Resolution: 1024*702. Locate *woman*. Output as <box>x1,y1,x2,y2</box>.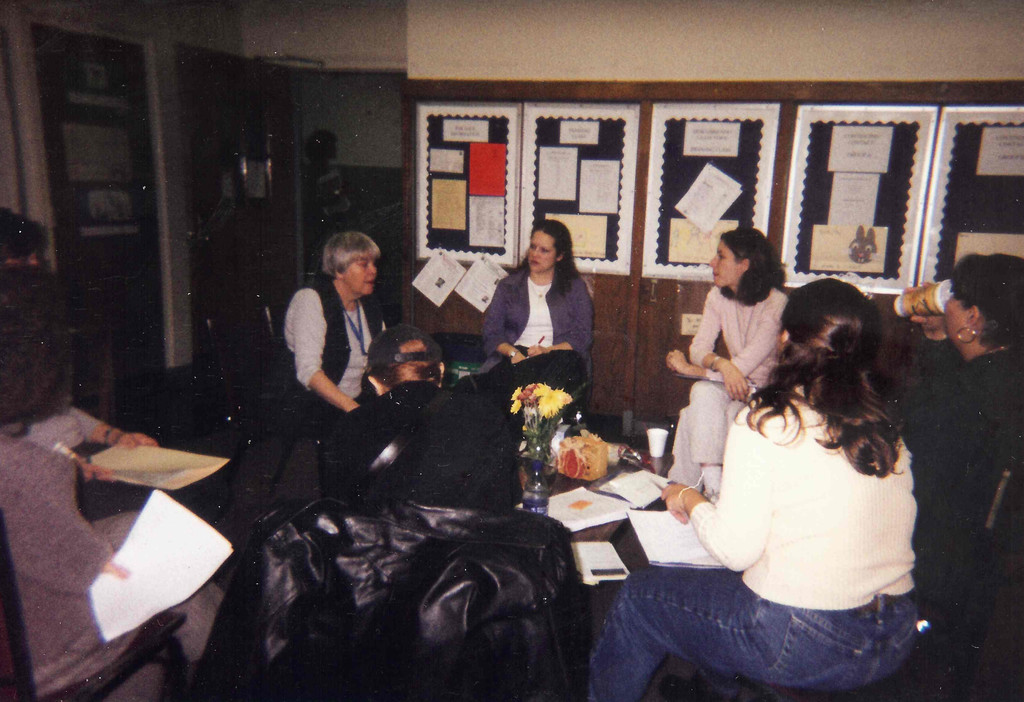
<box>0,259,223,701</box>.
